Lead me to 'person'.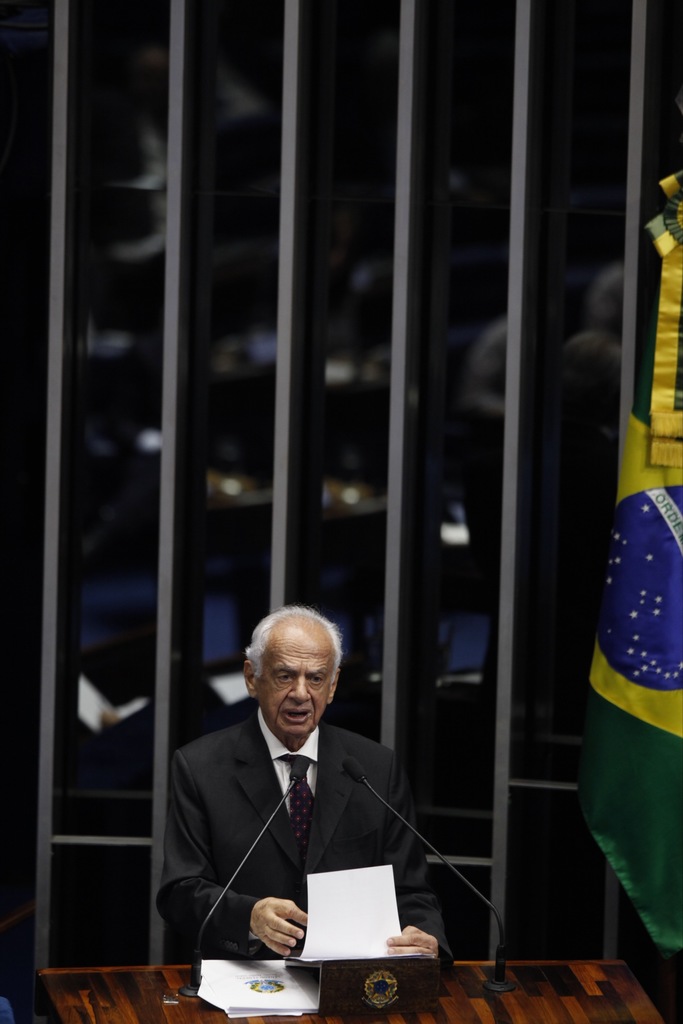
Lead to 193 595 448 1009.
